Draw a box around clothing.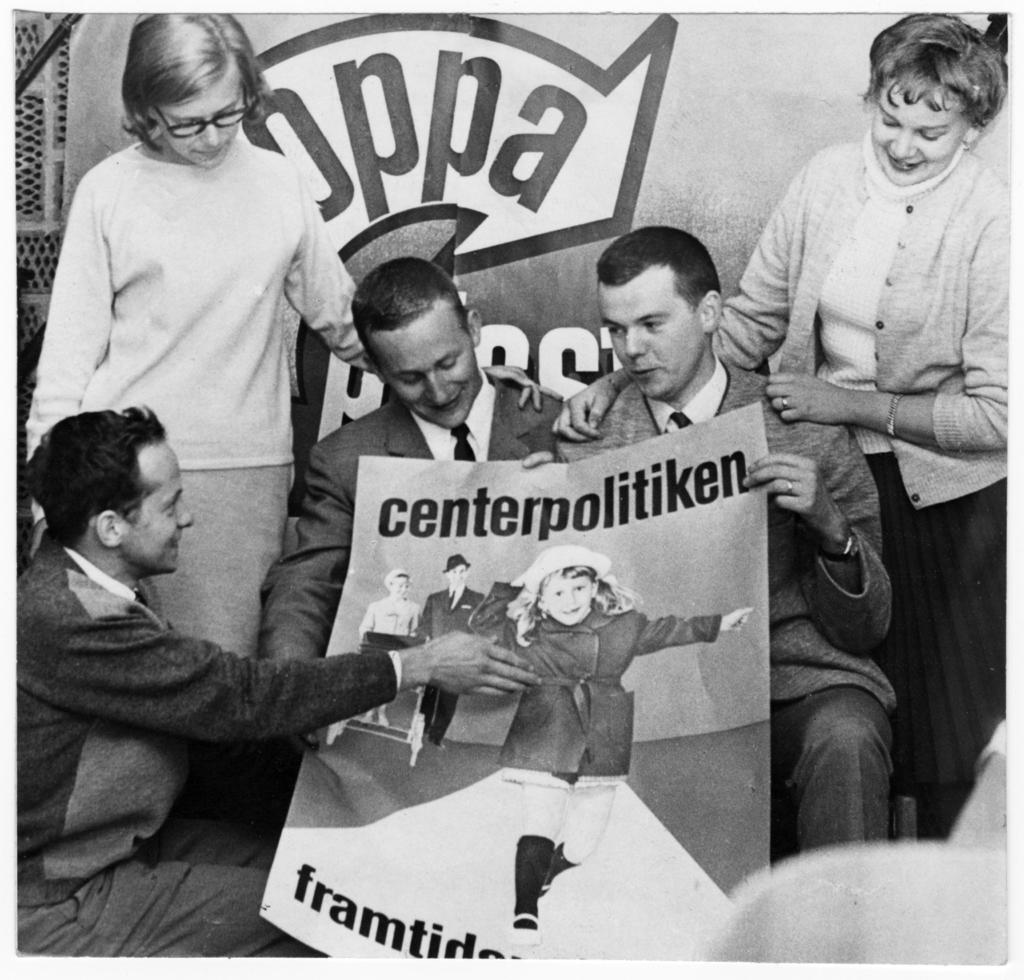
[x1=705, y1=129, x2=1023, y2=820].
